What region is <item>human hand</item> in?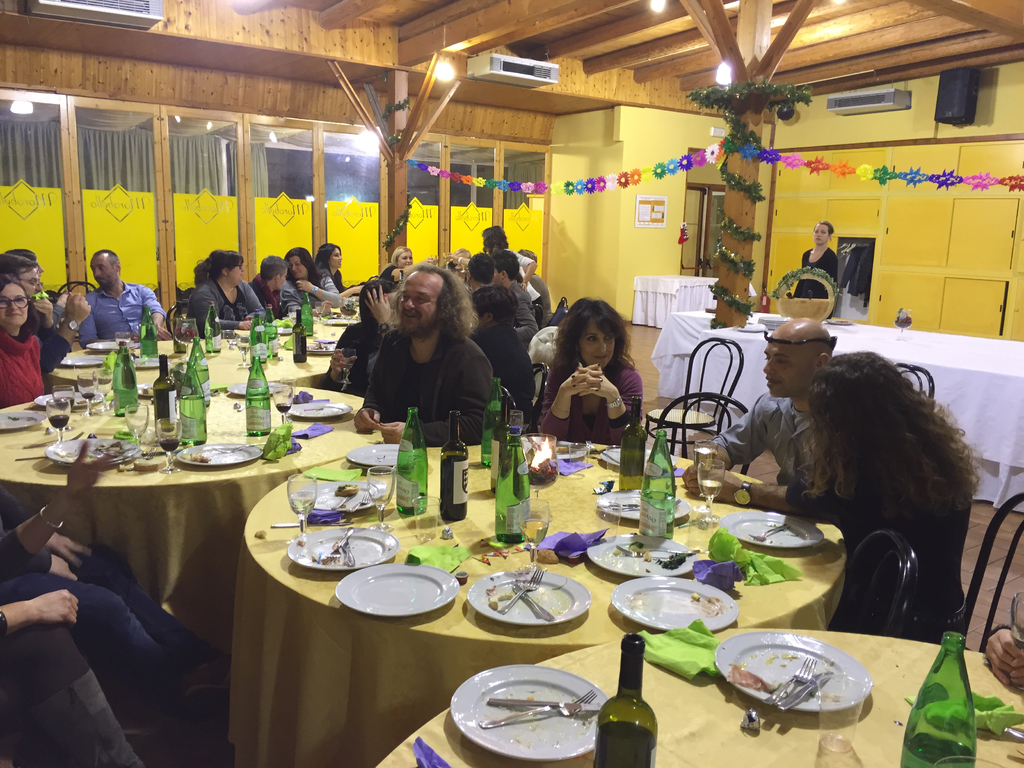
box=[64, 441, 120, 504].
